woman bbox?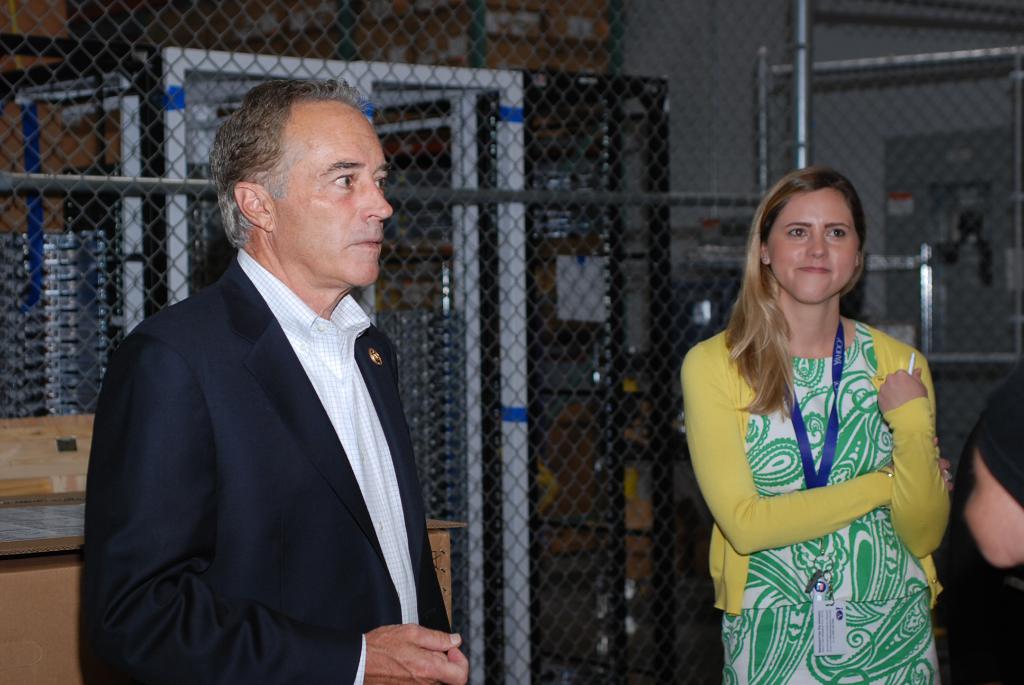
Rect(676, 152, 954, 681)
